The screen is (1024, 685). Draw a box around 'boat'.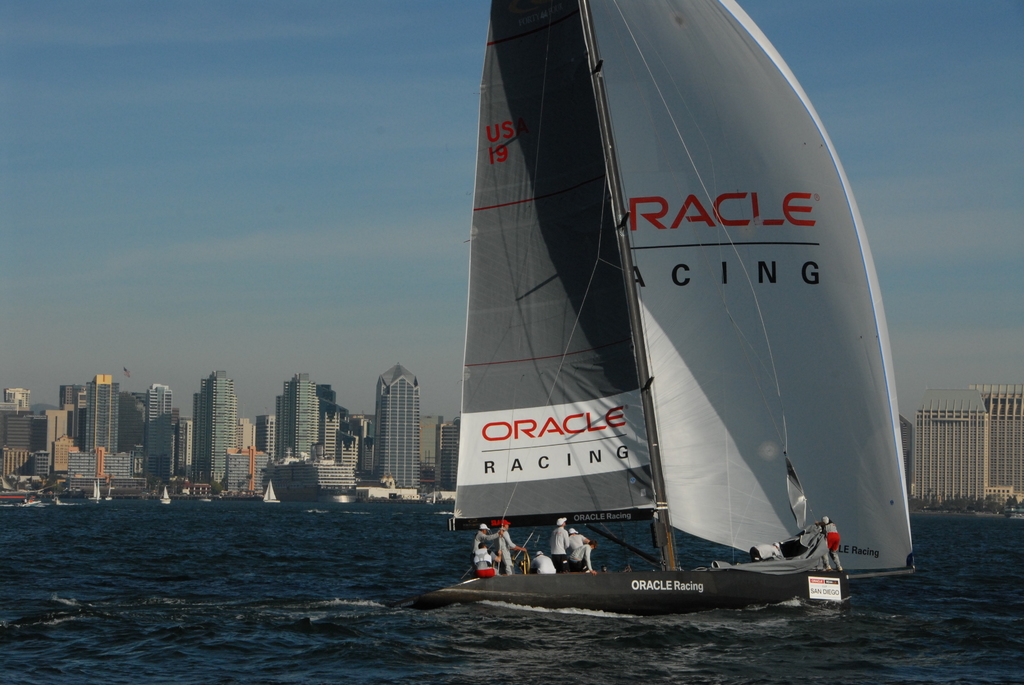
{"left": 49, "top": 494, "right": 60, "bottom": 507}.
